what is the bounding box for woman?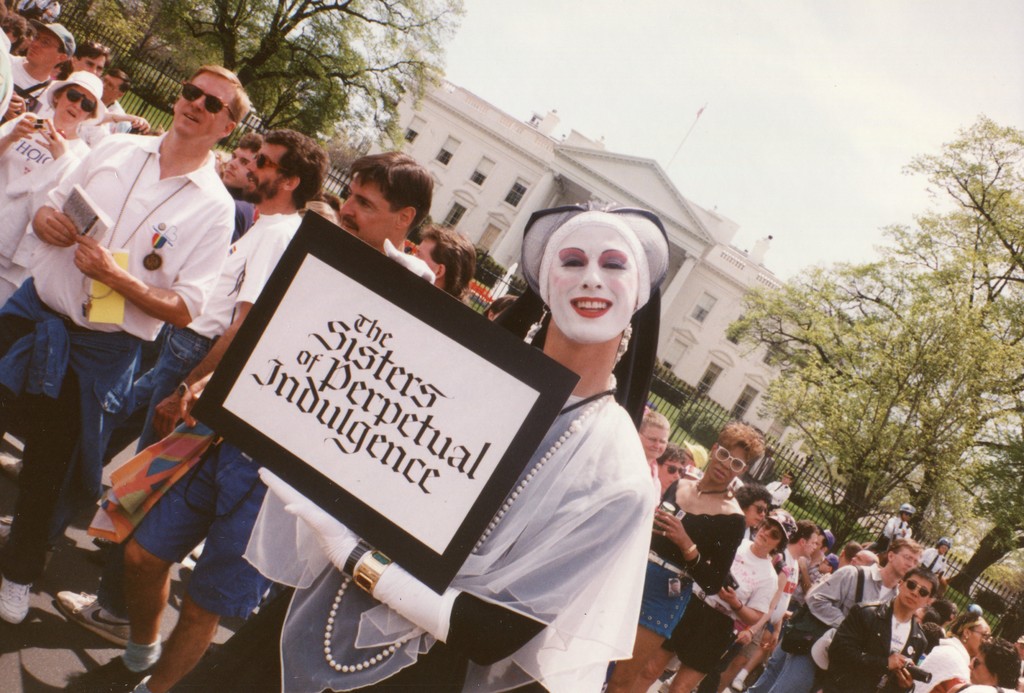
{"x1": 652, "y1": 475, "x2": 769, "y2": 681}.
